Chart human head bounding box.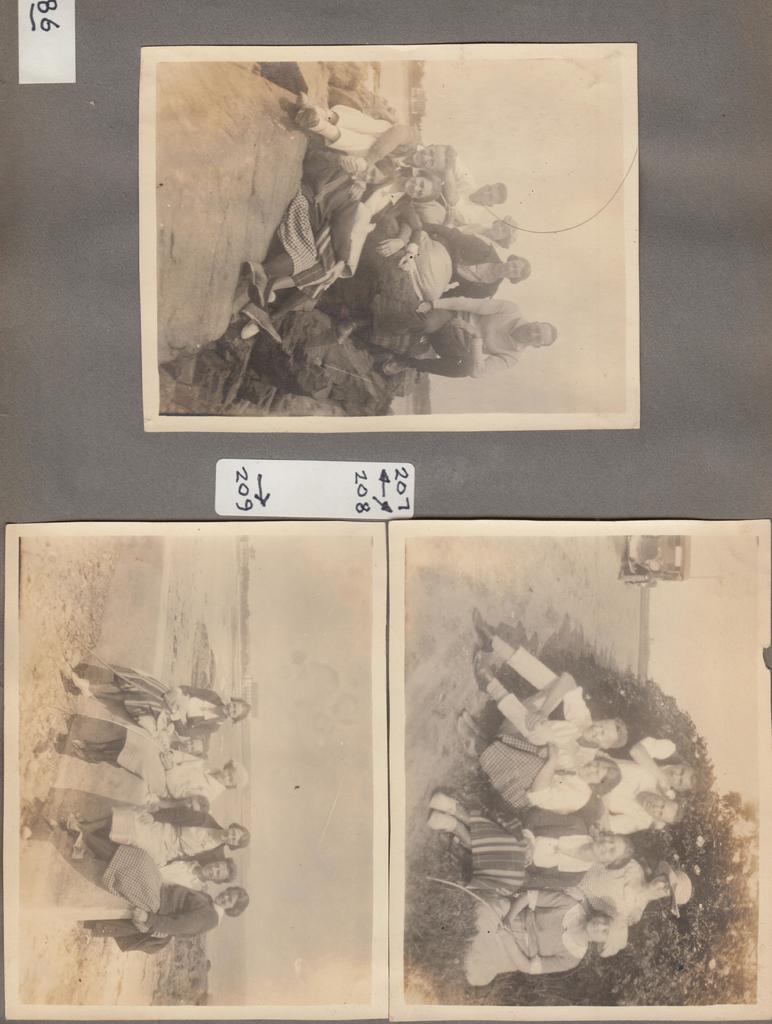
Charted: (x1=405, y1=168, x2=442, y2=200).
